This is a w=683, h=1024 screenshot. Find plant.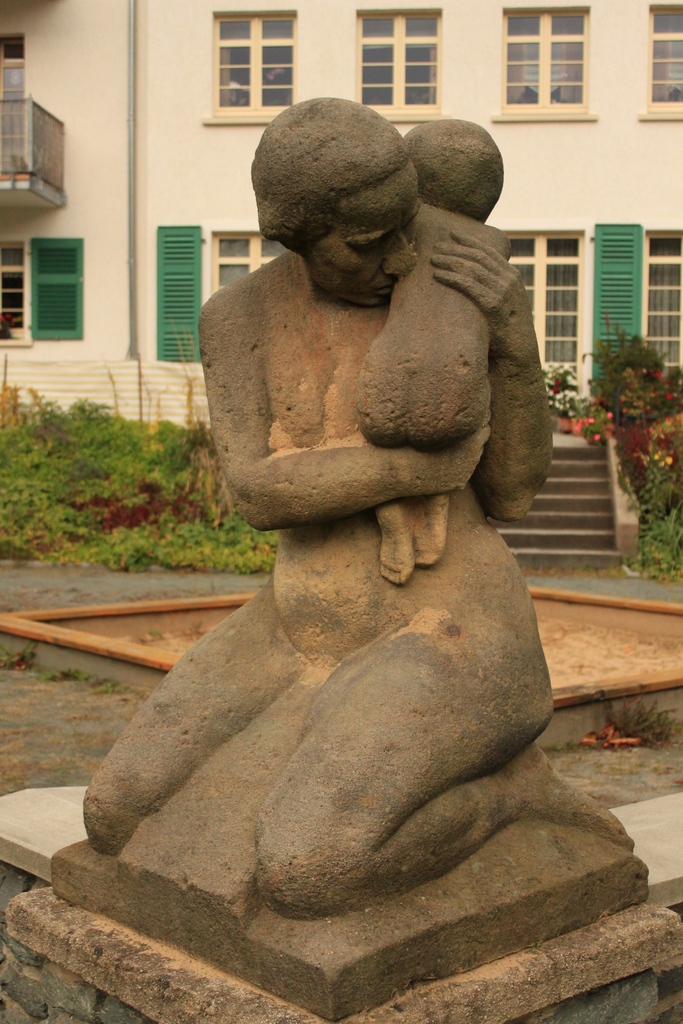
Bounding box: (47, 674, 127, 697).
